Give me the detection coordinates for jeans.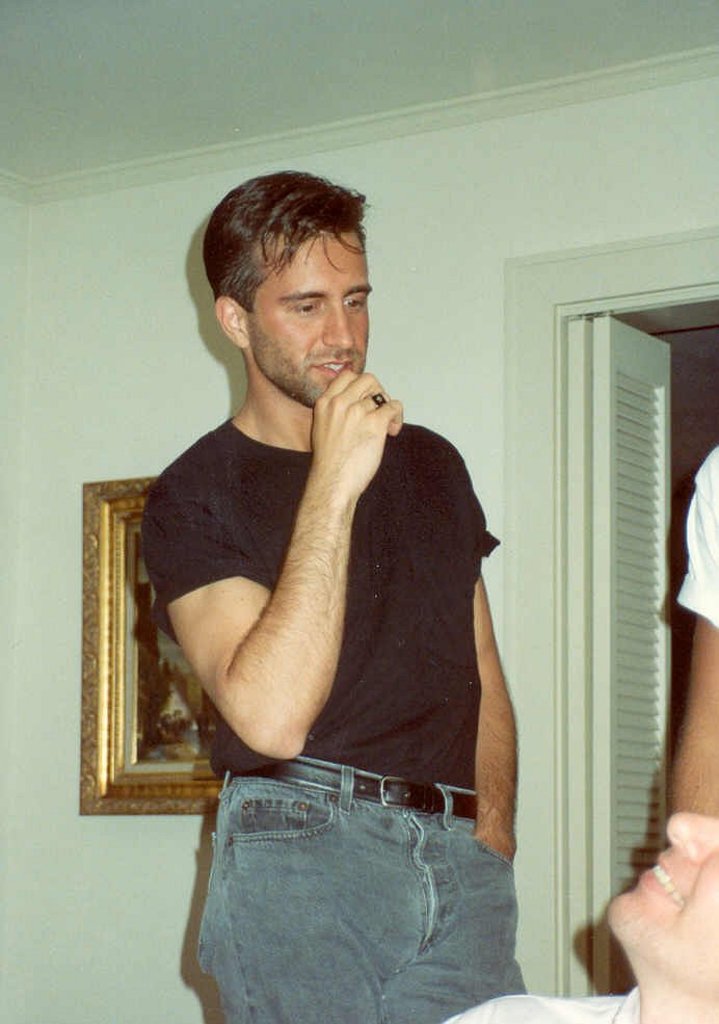
bbox=[179, 753, 525, 1015].
